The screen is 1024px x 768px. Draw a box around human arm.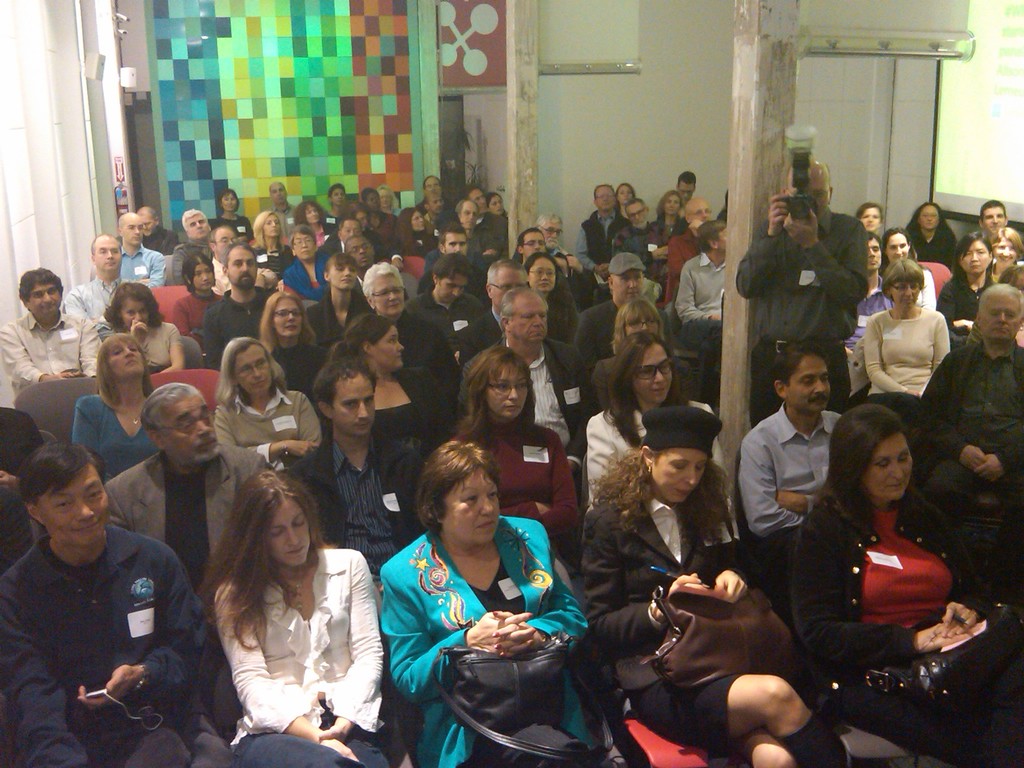
{"left": 981, "top": 380, "right": 1023, "bottom": 484}.
